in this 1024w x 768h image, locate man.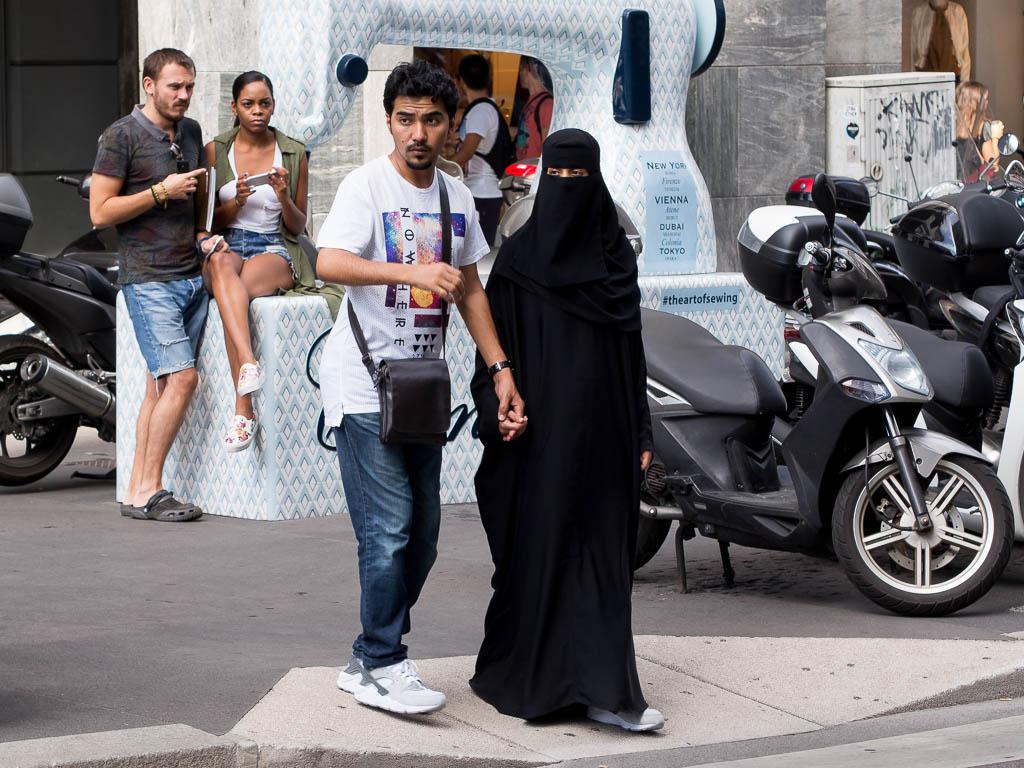
Bounding box: (88,105,229,375).
